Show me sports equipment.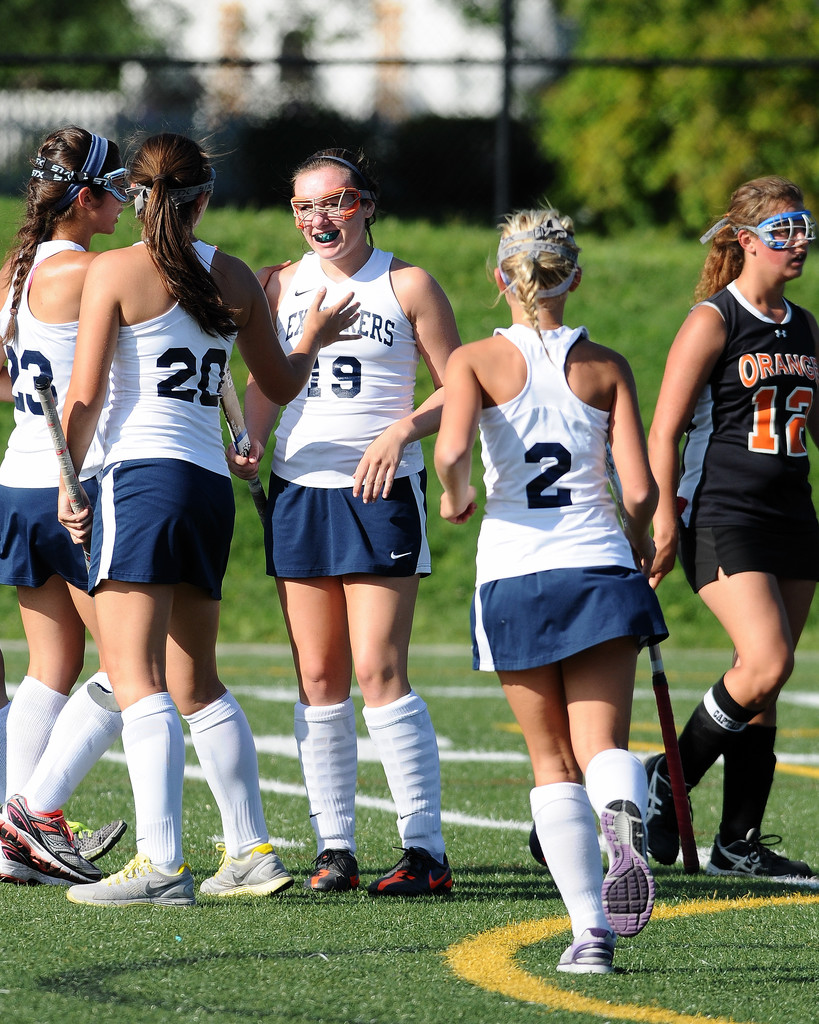
sports equipment is here: <region>600, 797, 658, 941</region>.
